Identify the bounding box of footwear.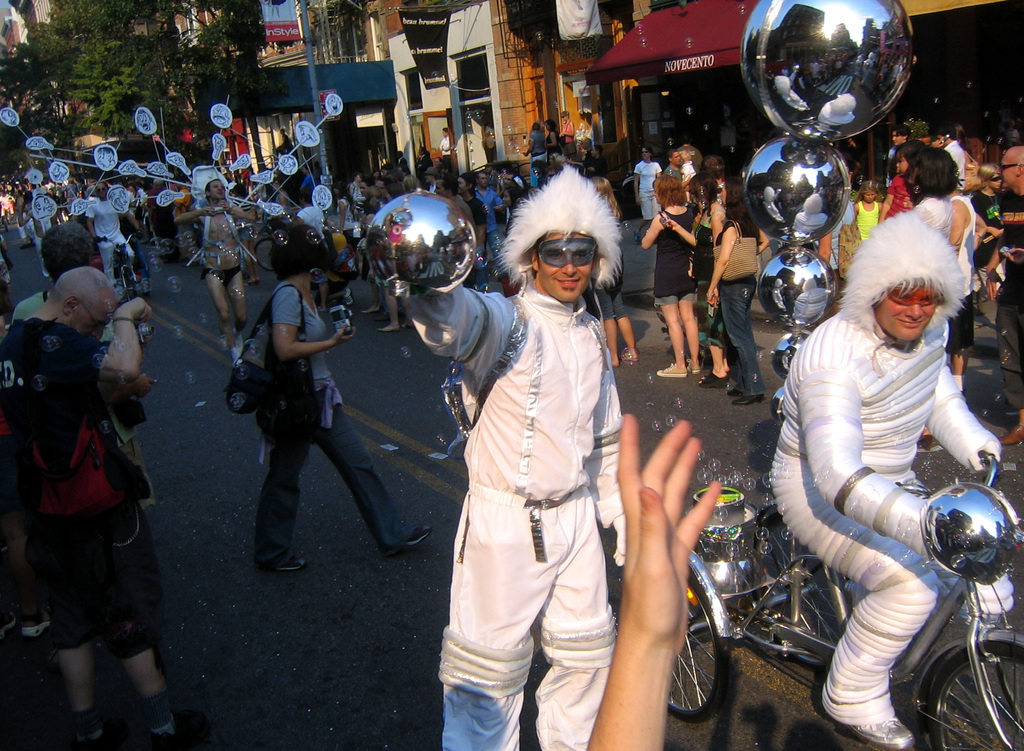
<region>70, 730, 118, 750</region>.
